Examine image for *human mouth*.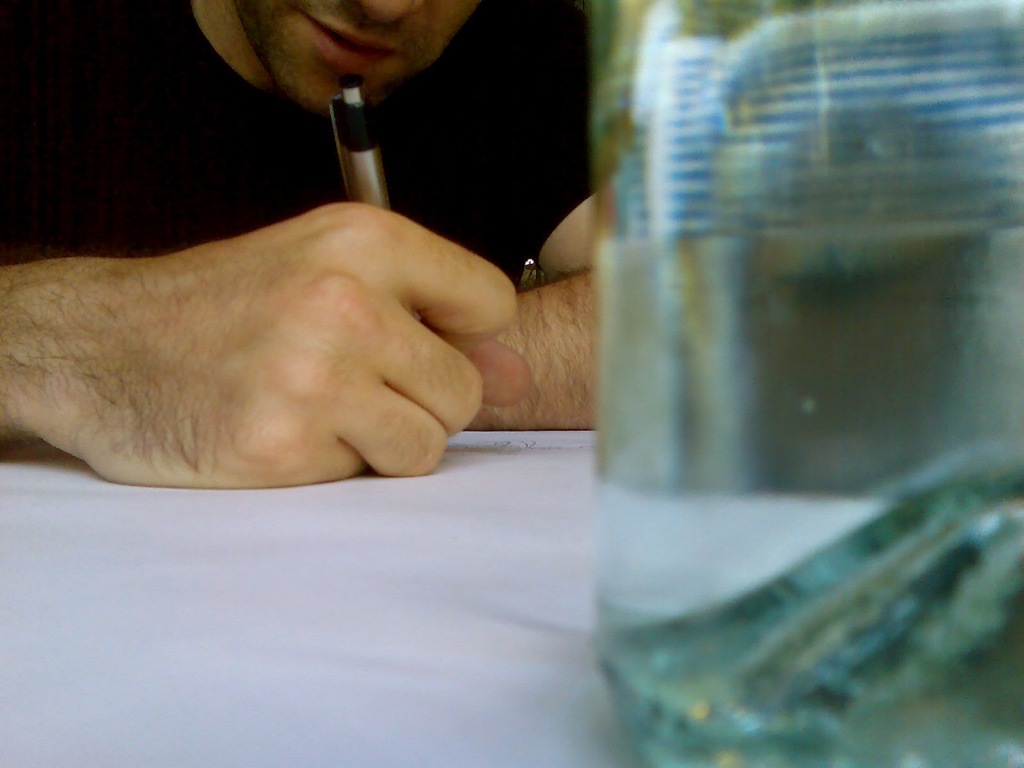
Examination result: x1=308, y1=12, x2=396, y2=70.
